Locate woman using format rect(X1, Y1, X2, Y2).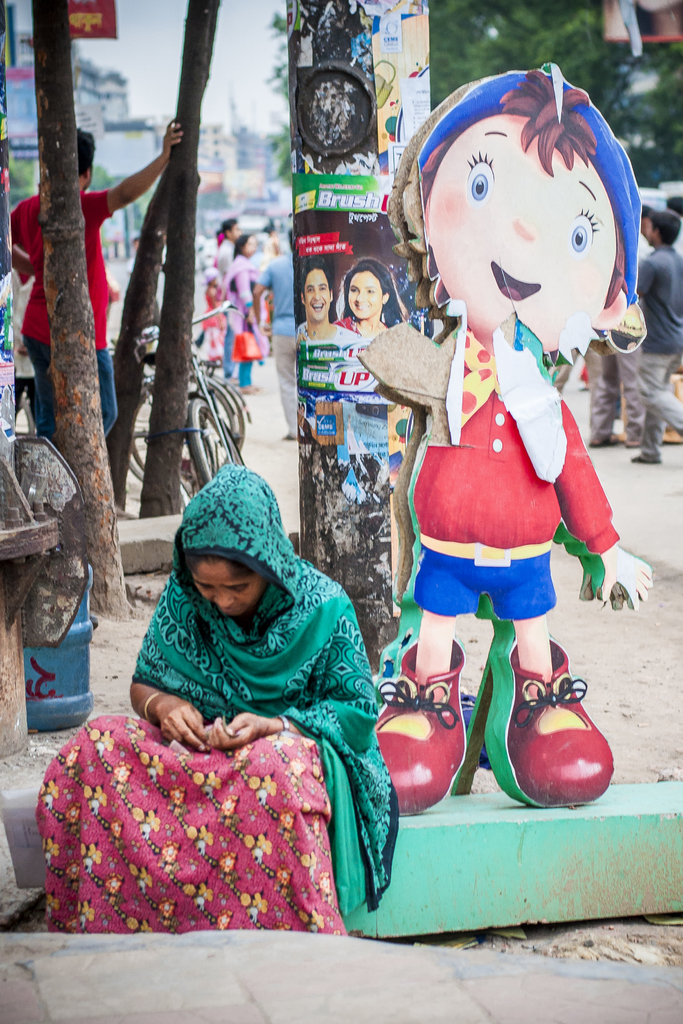
rect(329, 249, 401, 351).
